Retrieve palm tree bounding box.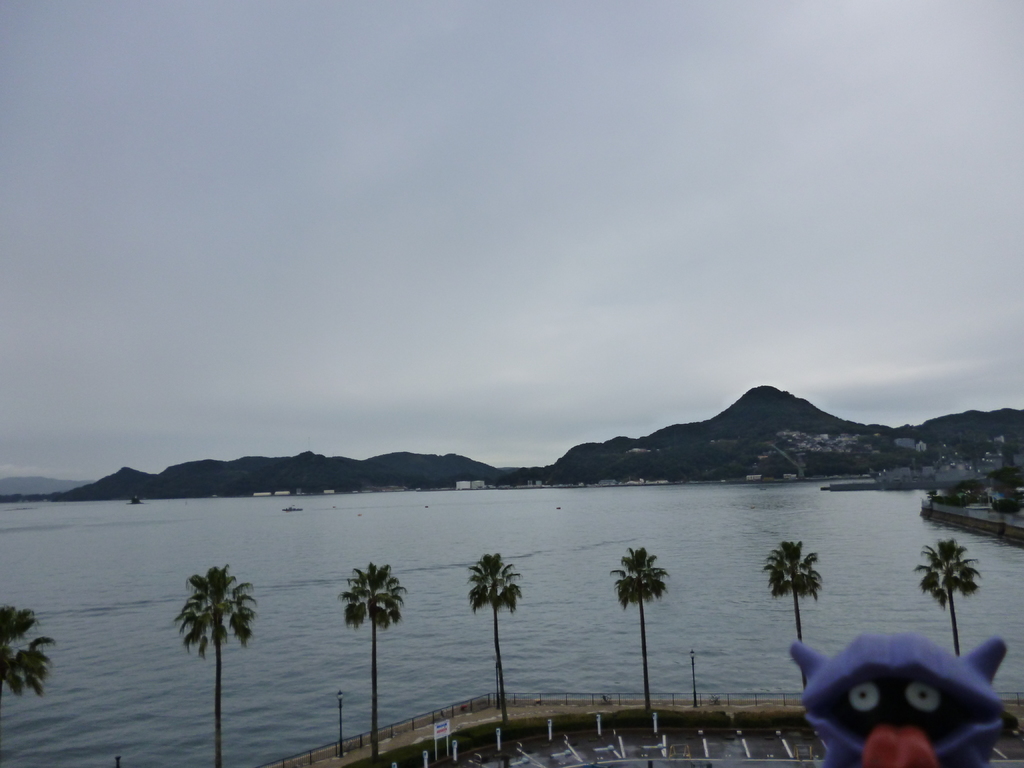
Bounding box: left=463, top=540, right=515, bottom=731.
